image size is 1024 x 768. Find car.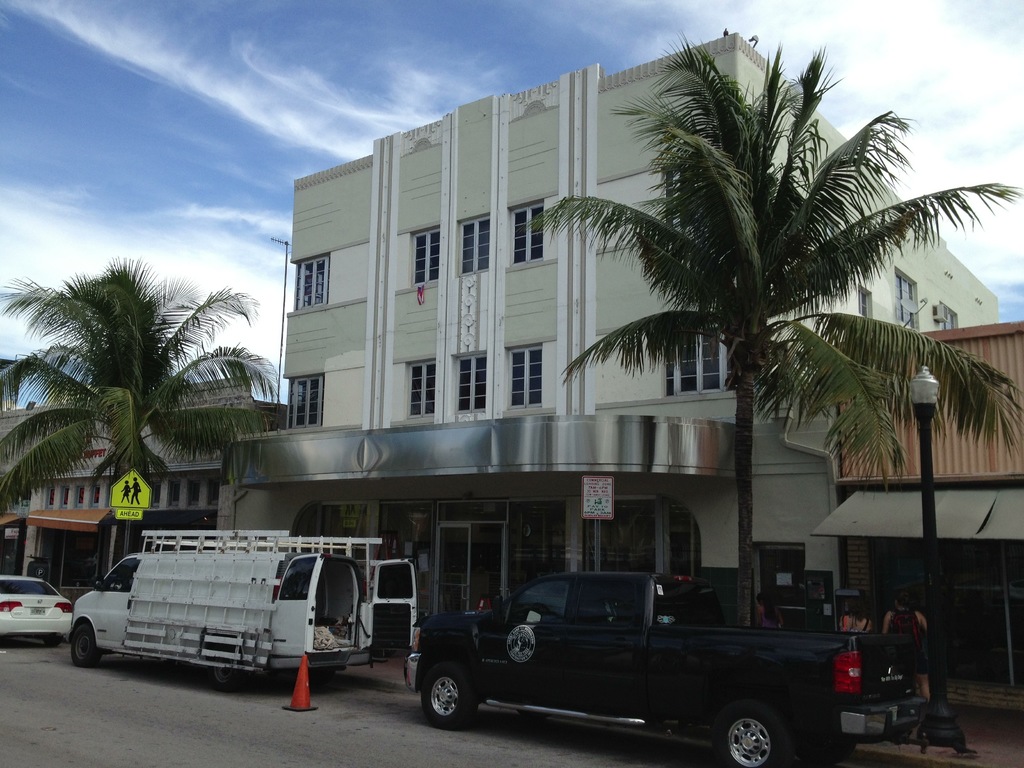
detection(397, 559, 962, 761).
